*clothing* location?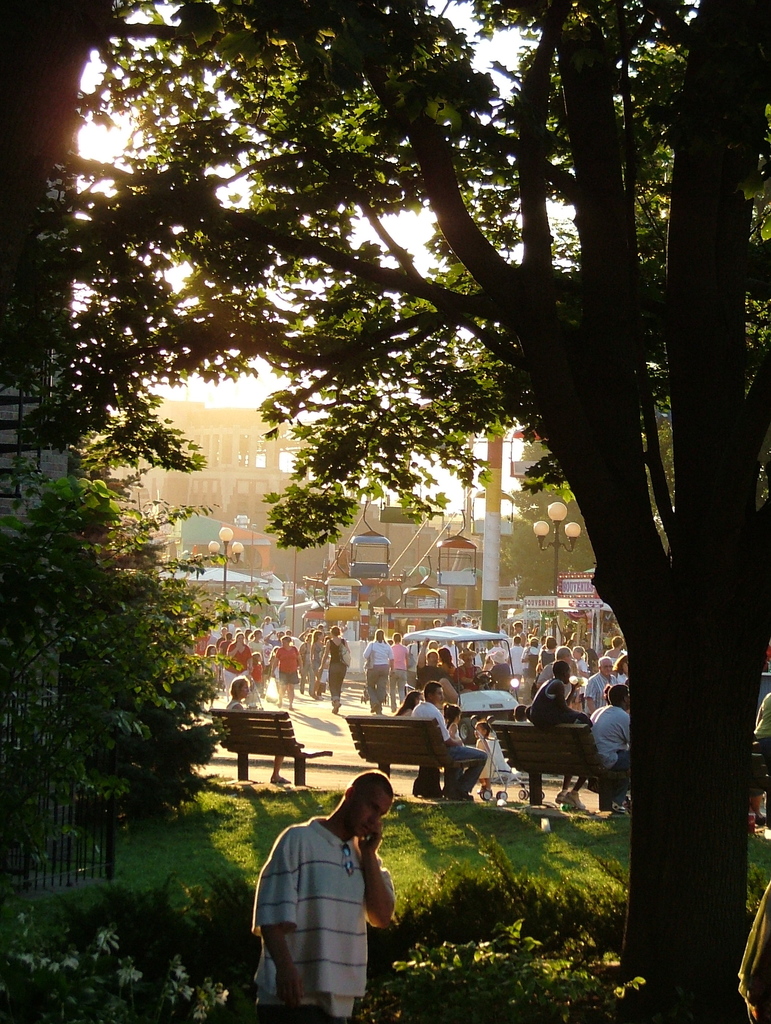
box(421, 741, 480, 792)
